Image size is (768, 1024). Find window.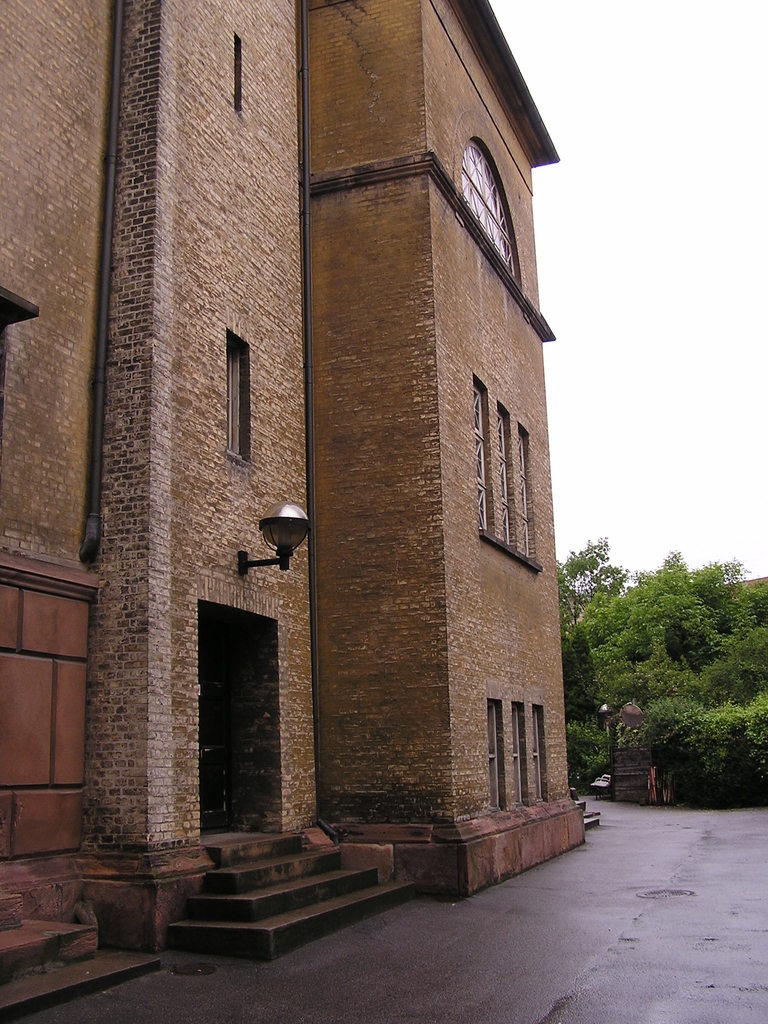
region(460, 145, 520, 296).
